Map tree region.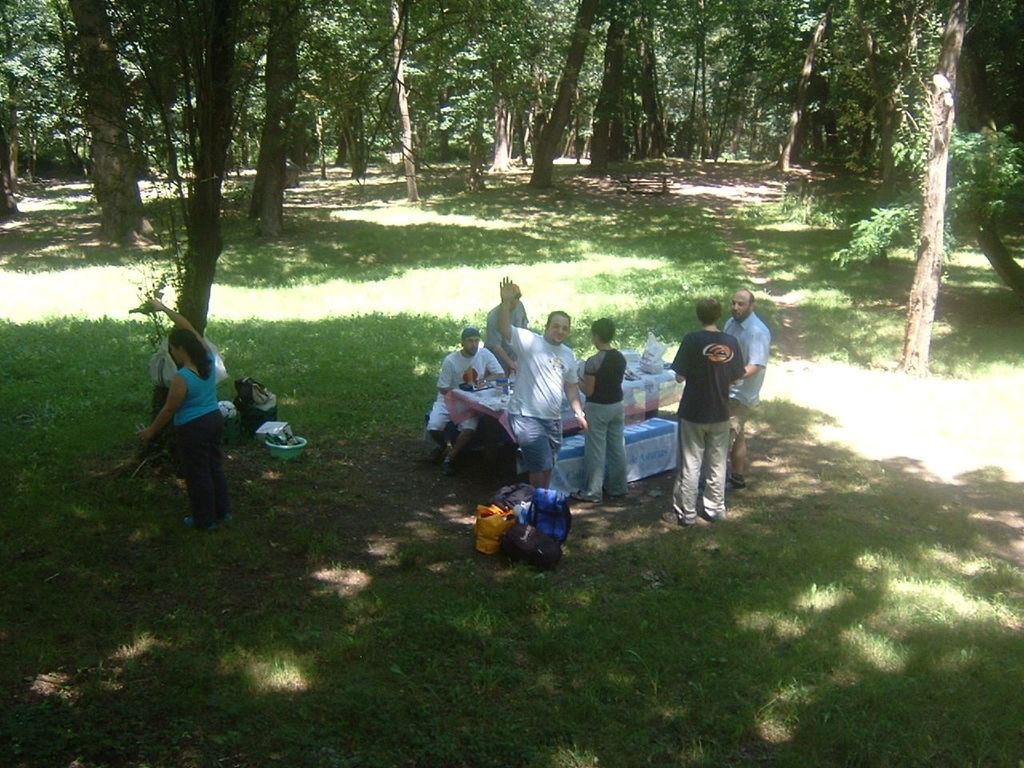
Mapped to [66, 2, 157, 245].
